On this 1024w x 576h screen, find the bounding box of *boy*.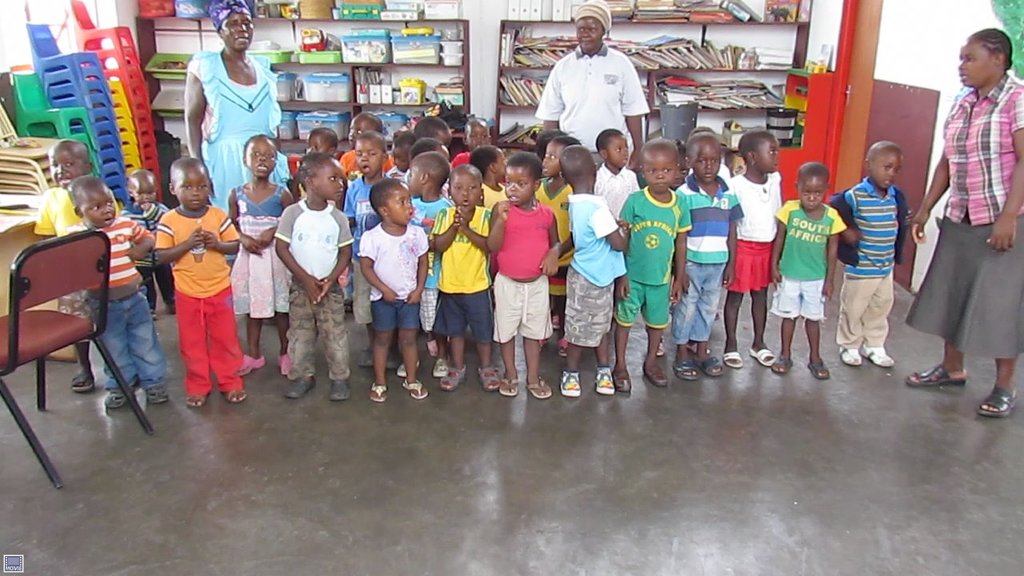
Bounding box: rect(401, 114, 456, 160).
